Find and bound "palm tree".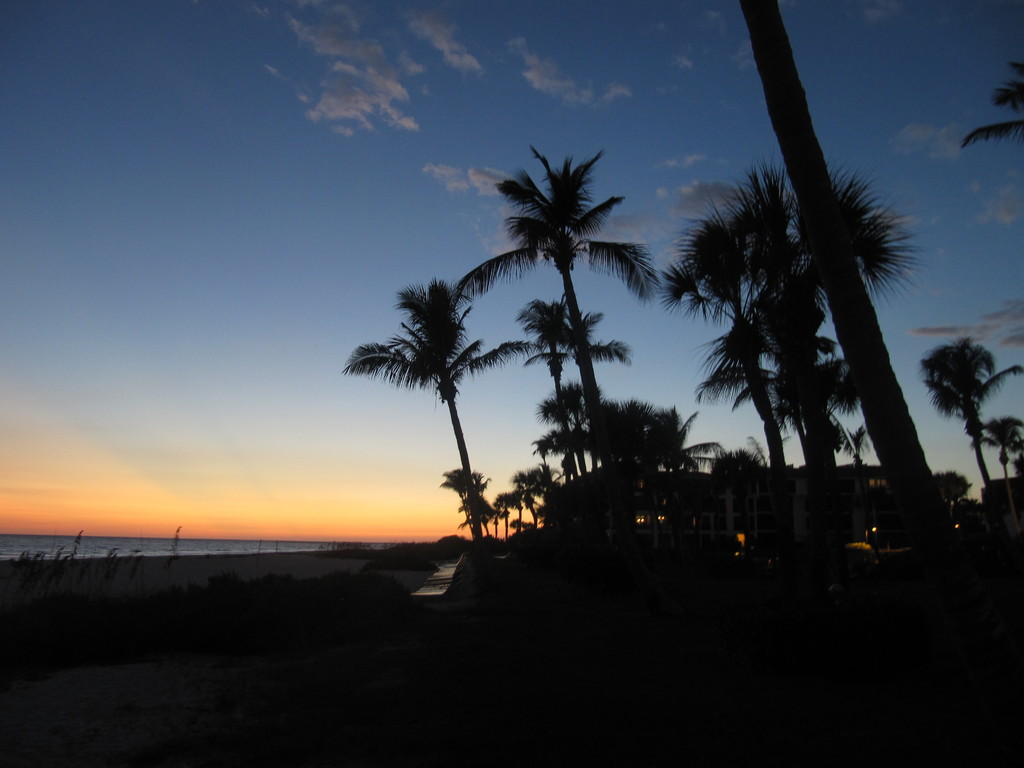
Bound: box=[532, 306, 622, 486].
